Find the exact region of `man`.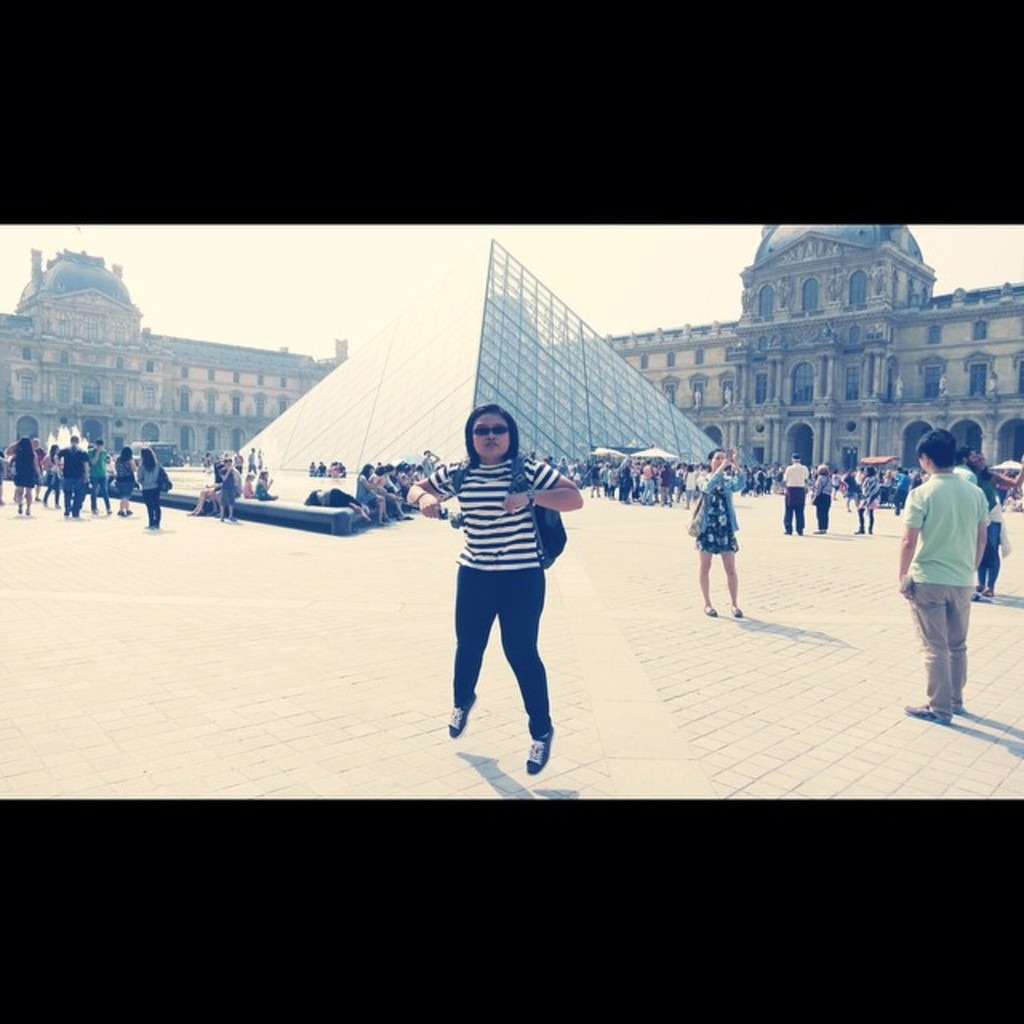
Exact region: {"x1": 83, "y1": 438, "x2": 112, "y2": 515}.
